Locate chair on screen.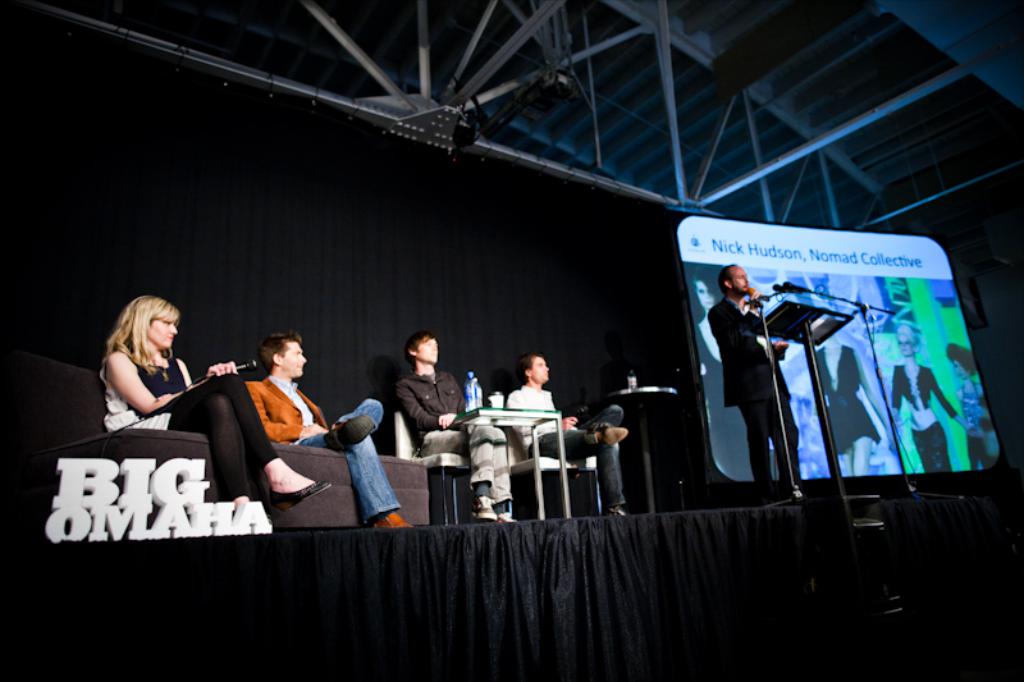
On screen at <bbox>499, 425, 611, 530</bbox>.
